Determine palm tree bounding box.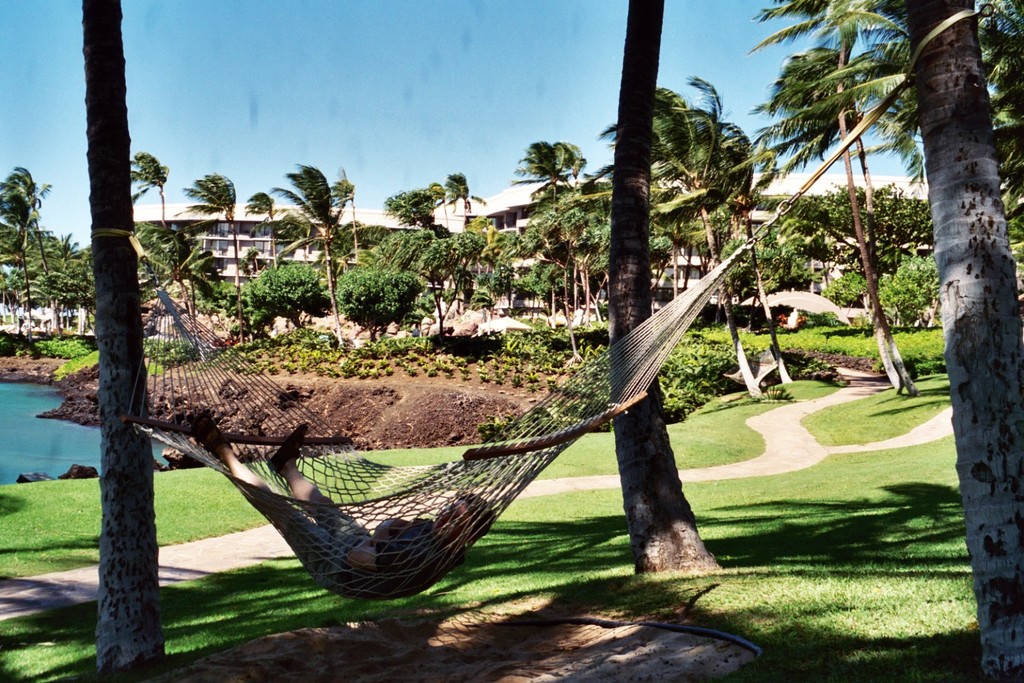
Determined: box(0, 167, 50, 292).
